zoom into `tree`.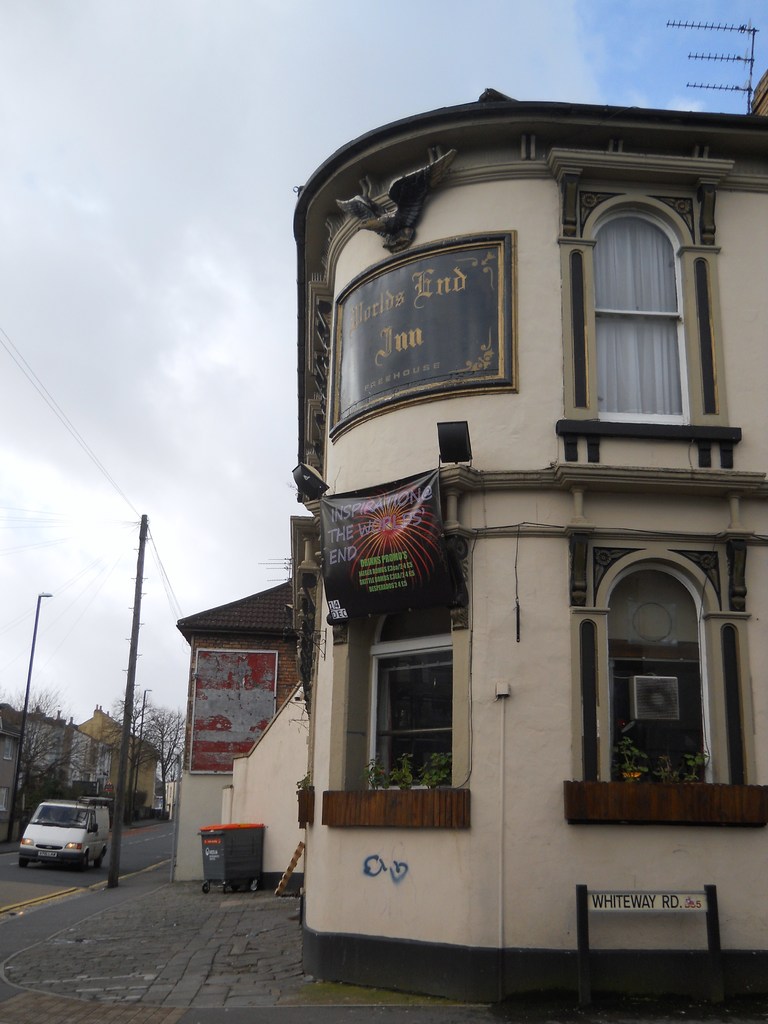
Zoom target: crop(104, 697, 152, 823).
